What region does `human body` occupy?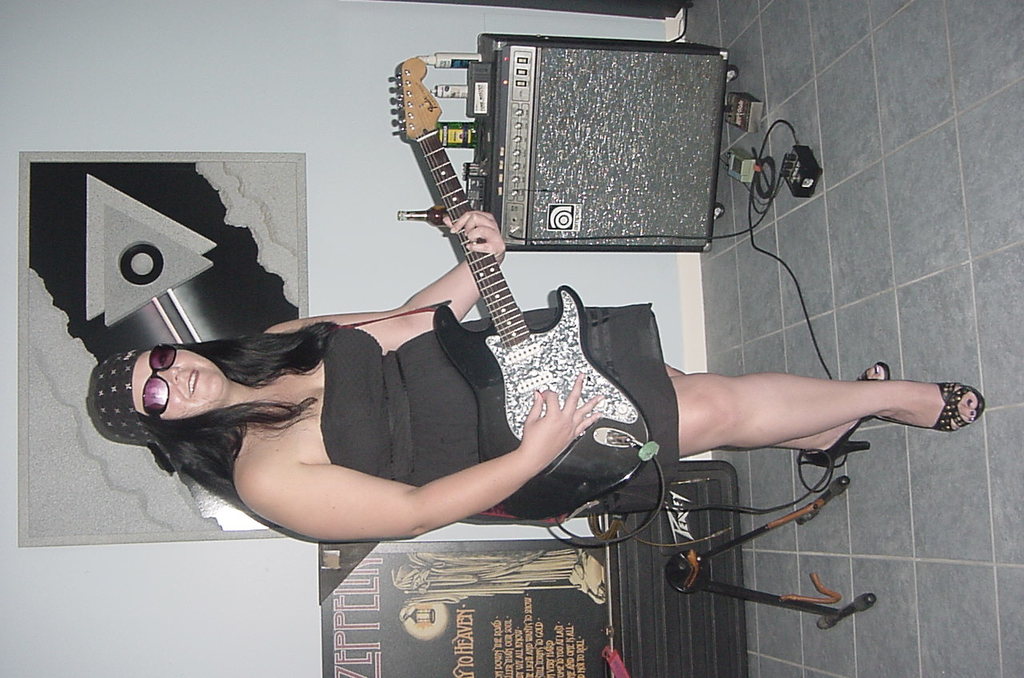
pyautogui.locateOnScreen(90, 207, 974, 543).
